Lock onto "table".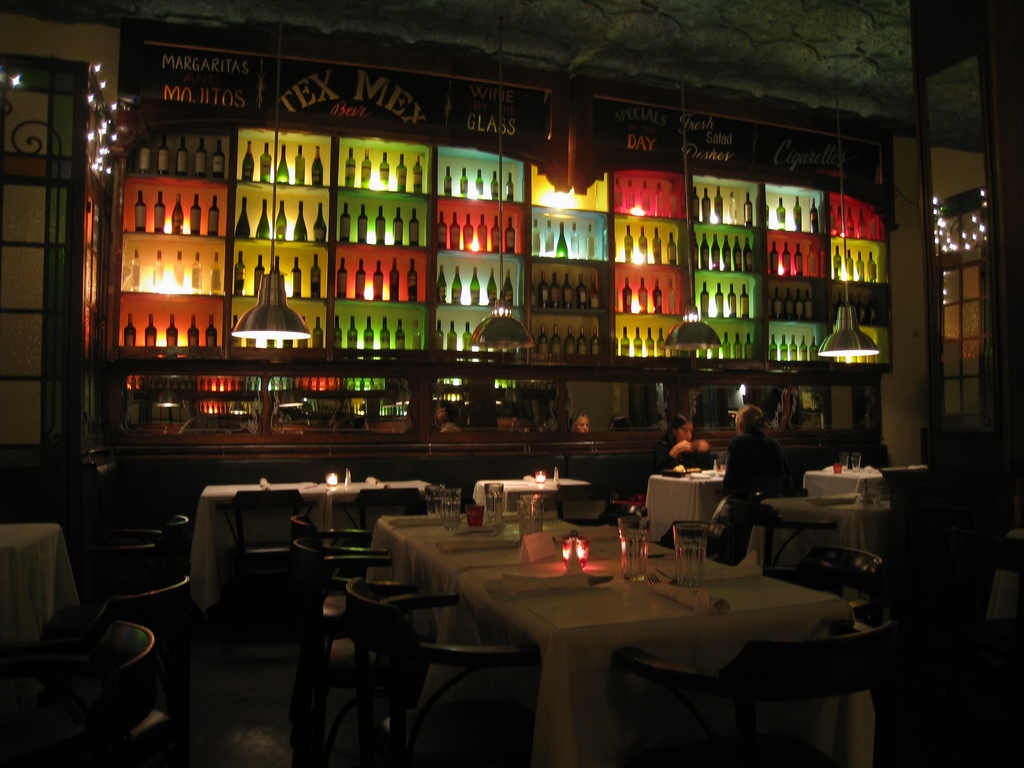
Locked: 799 465 886 559.
